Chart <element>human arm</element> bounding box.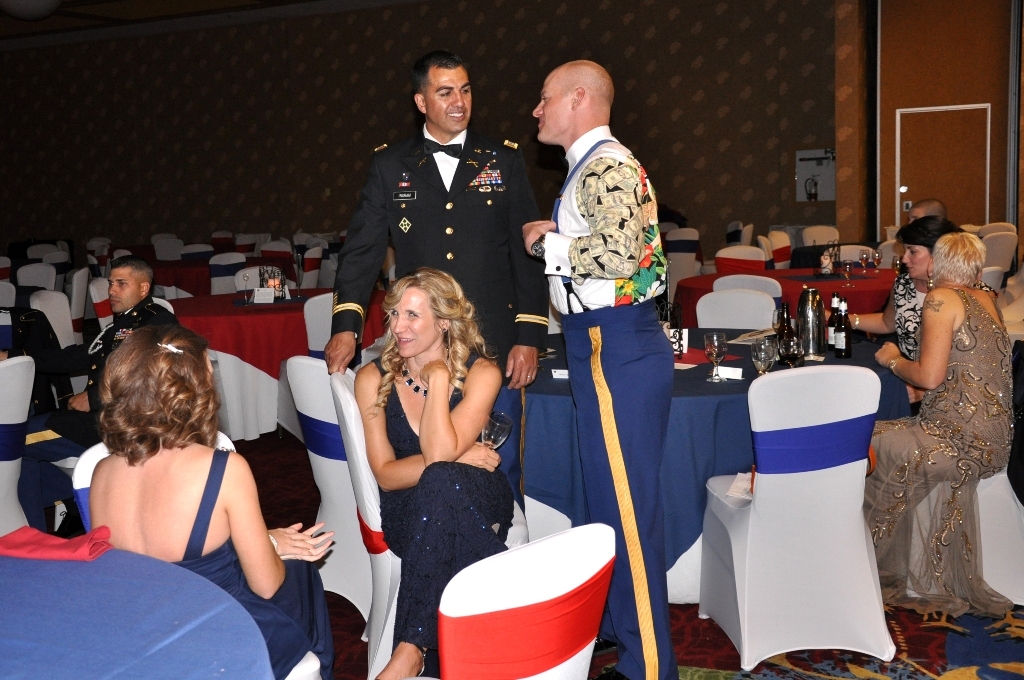
Charted: (345,365,493,496).
